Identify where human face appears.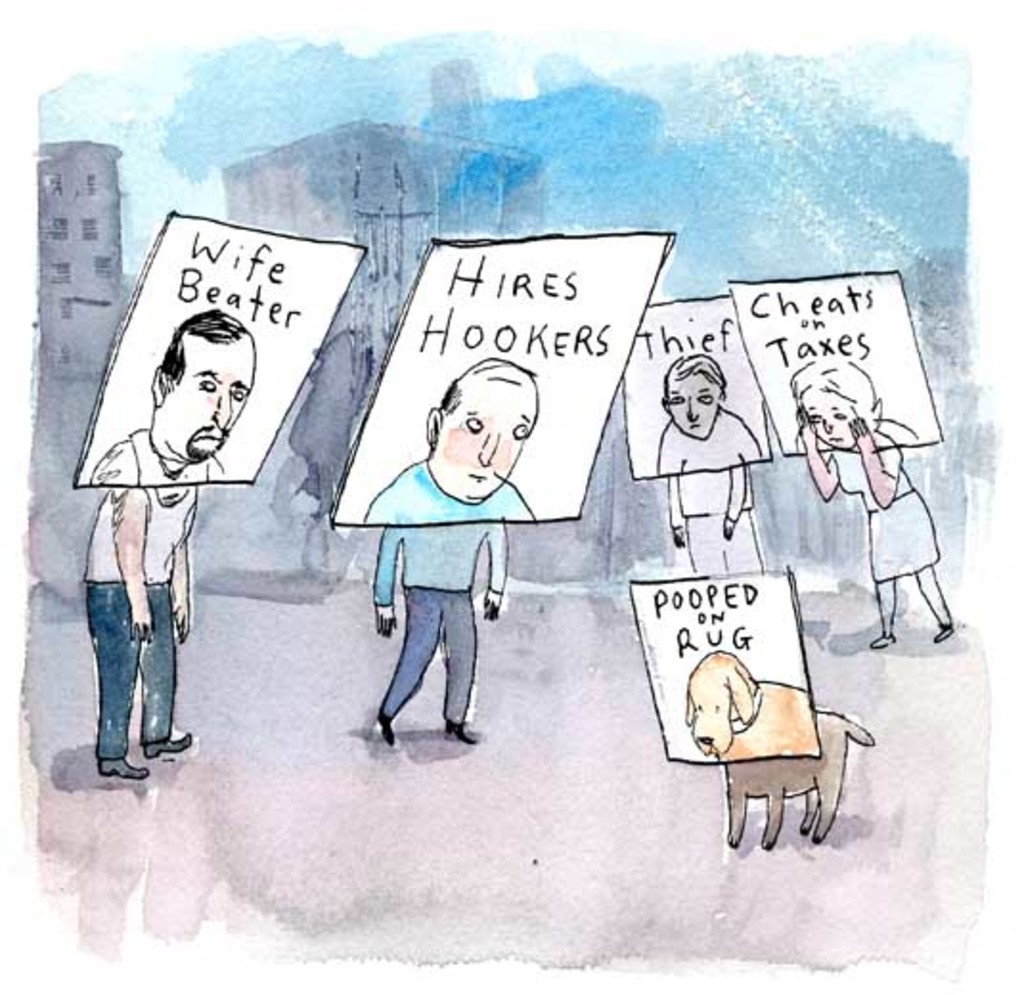
Appears at {"x1": 440, "y1": 383, "x2": 534, "y2": 499}.
